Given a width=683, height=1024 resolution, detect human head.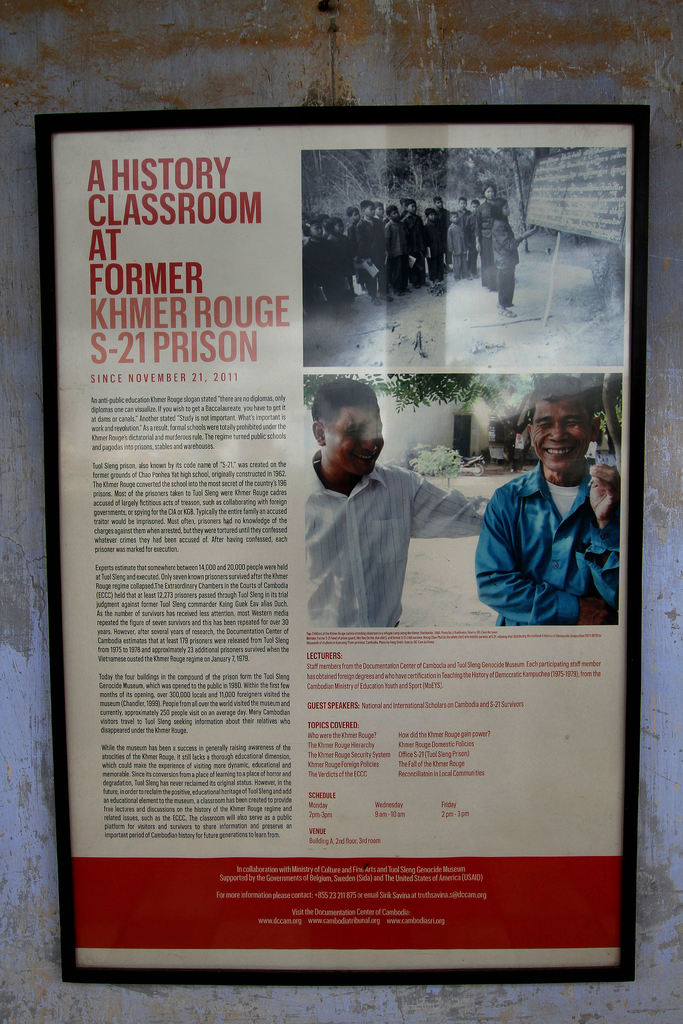
[532, 380, 604, 471].
